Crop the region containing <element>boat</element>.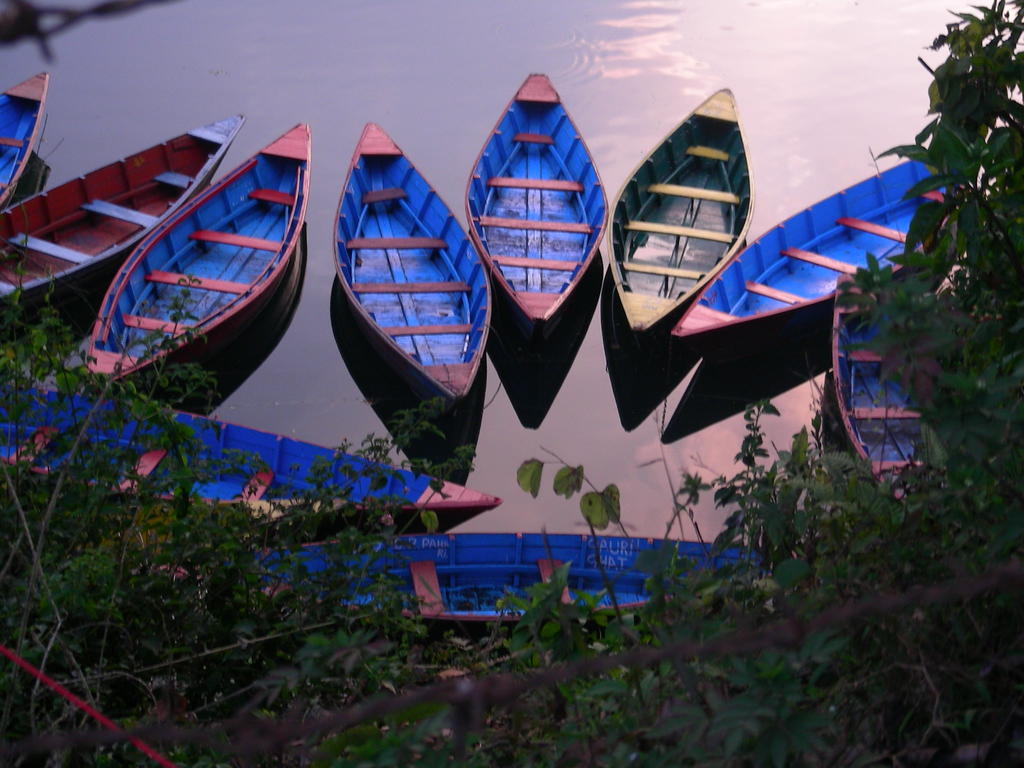
Crop region: rect(835, 287, 926, 508).
